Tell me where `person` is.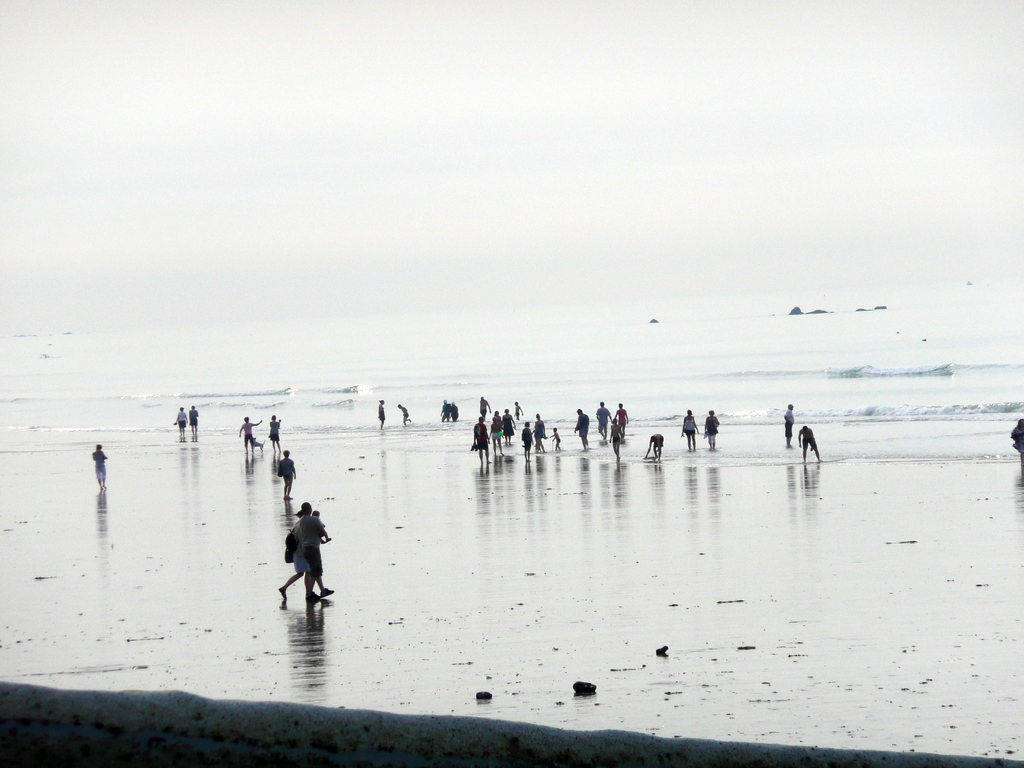
`person` is at (615,404,628,440).
